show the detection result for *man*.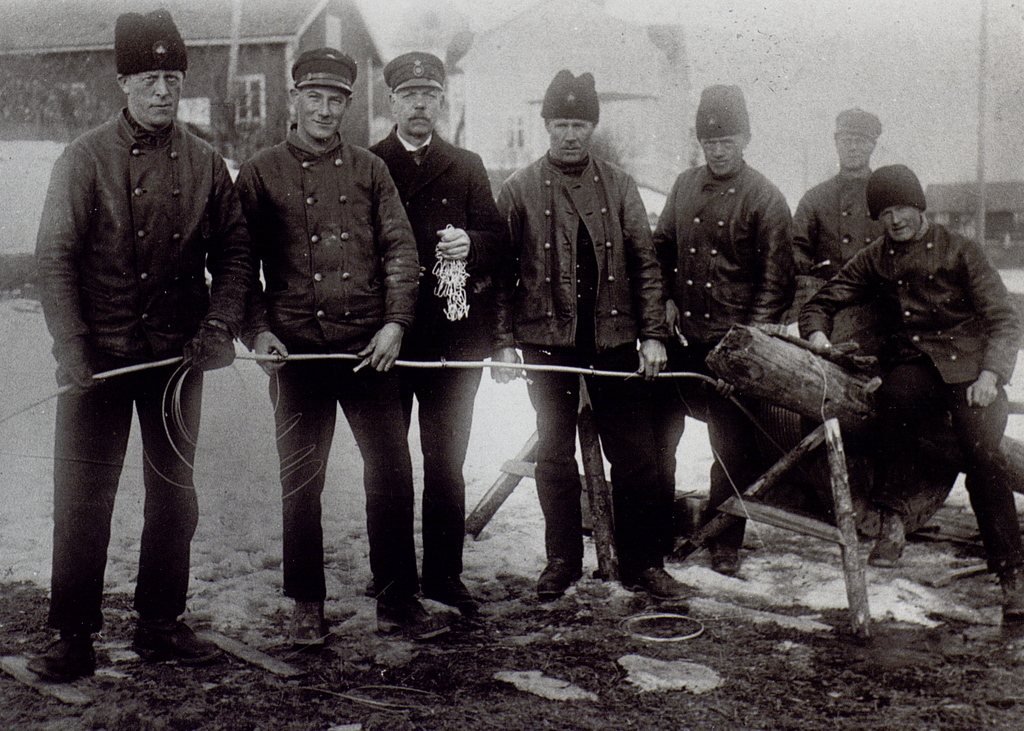
780:97:892:325.
